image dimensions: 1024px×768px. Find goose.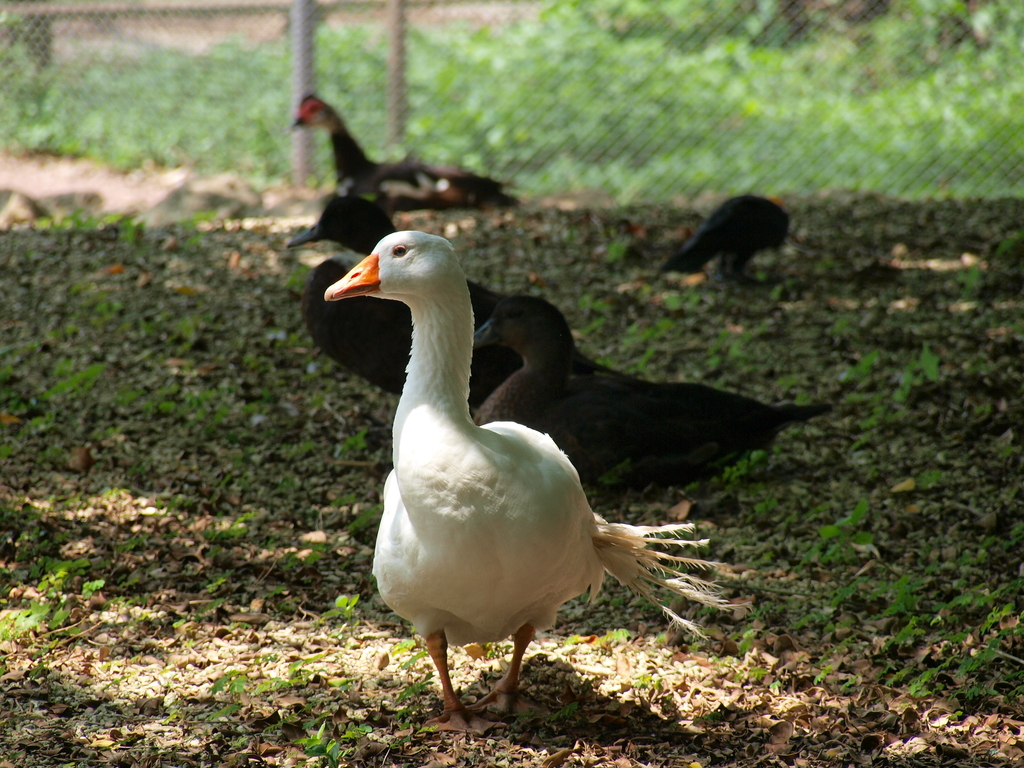
left=476, top=295, right=822, bottom=495.
